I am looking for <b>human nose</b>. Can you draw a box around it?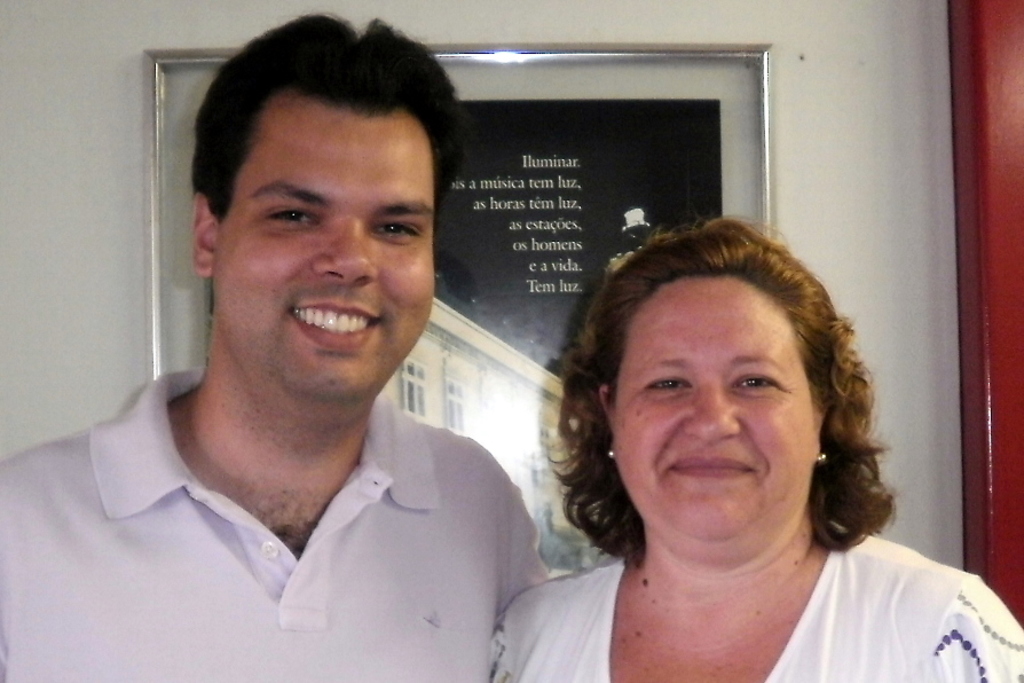
Sure, the bounding box is region(679, 376, 742, 443).
